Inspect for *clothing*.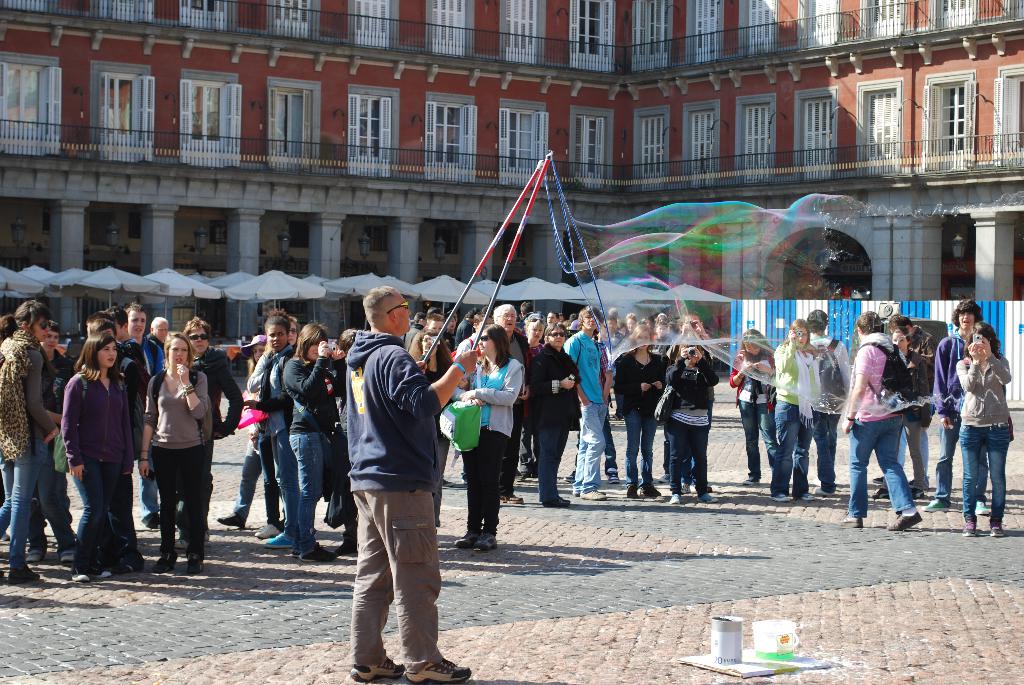
Inspection: left=611, top=350, right=670, bottom=487.
